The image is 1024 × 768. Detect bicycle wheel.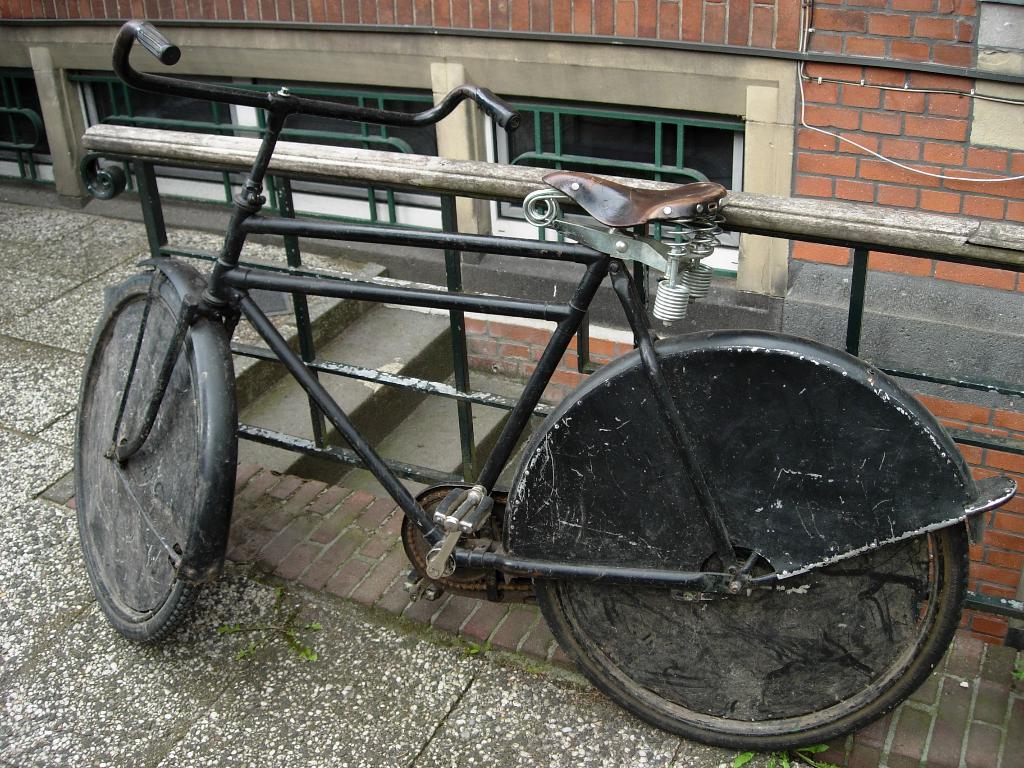
Detection: region(71, 266, 210, 646).
